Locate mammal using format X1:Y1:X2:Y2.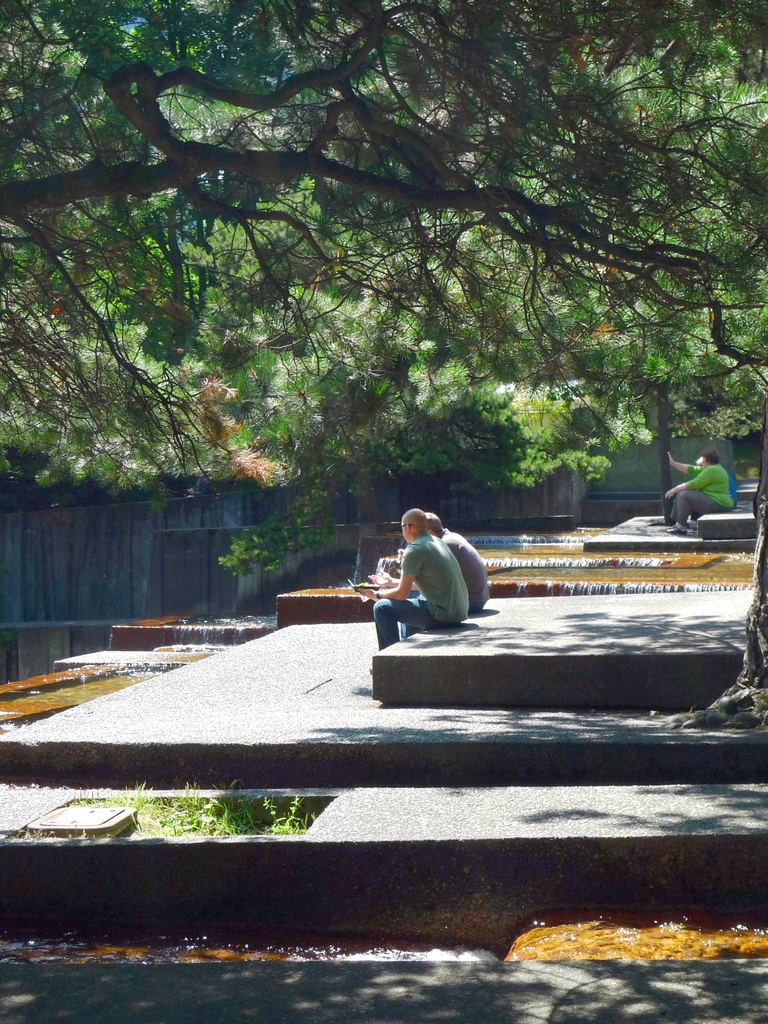
398:513:487:641.
